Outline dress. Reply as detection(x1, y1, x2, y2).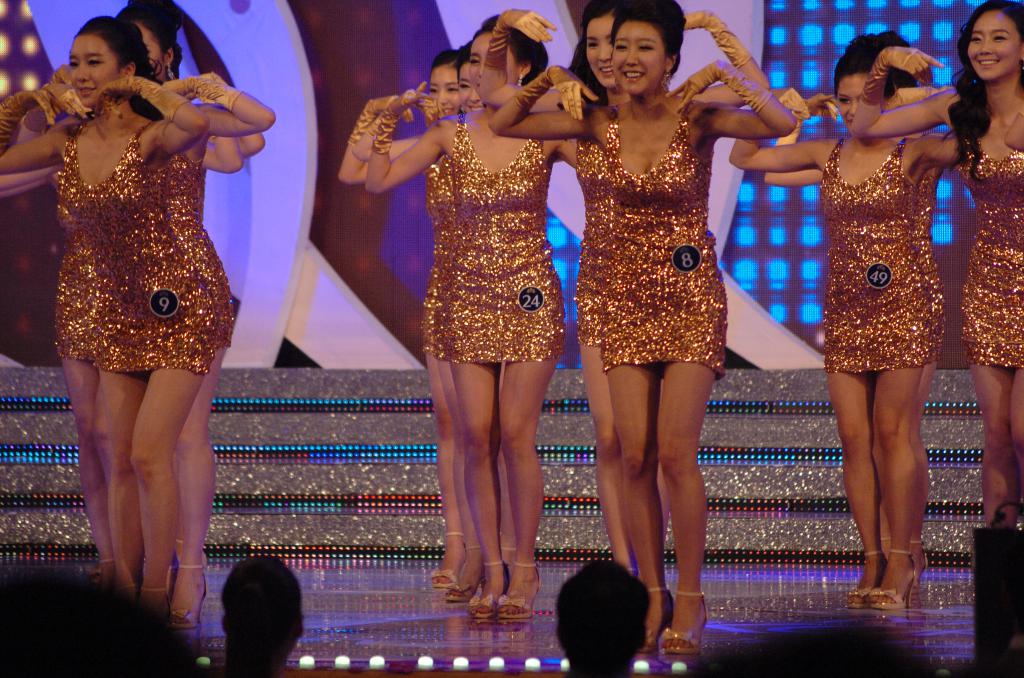
detection(55, 140, 221, 389).
